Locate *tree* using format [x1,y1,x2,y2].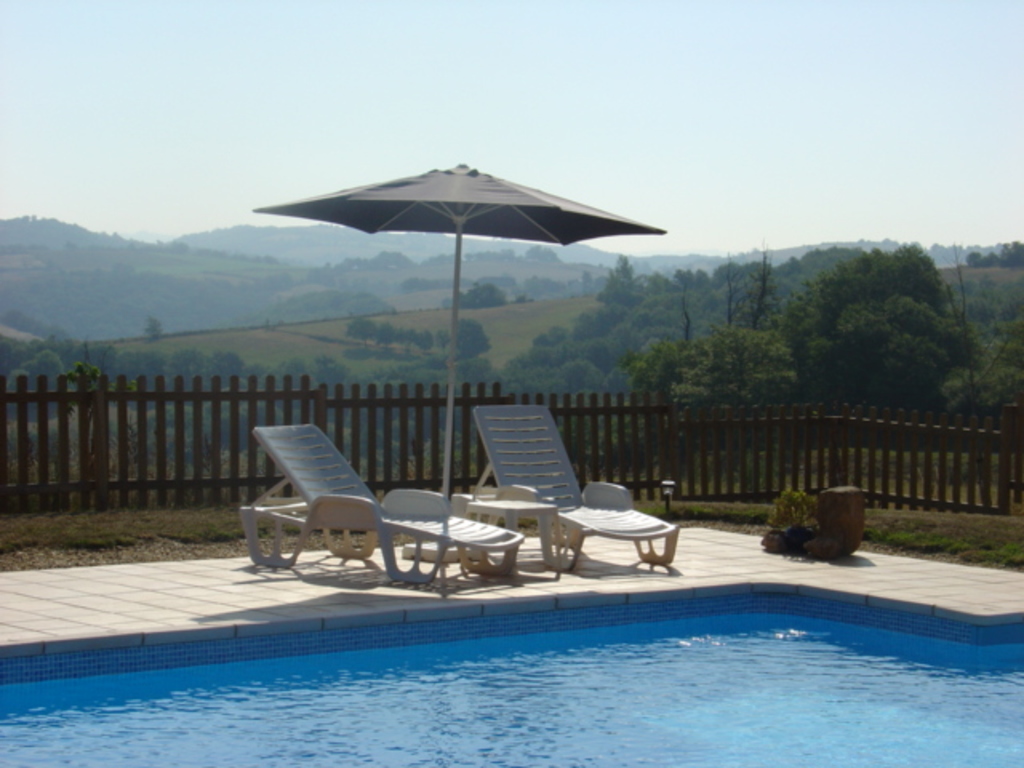
[434,330,448,354].
